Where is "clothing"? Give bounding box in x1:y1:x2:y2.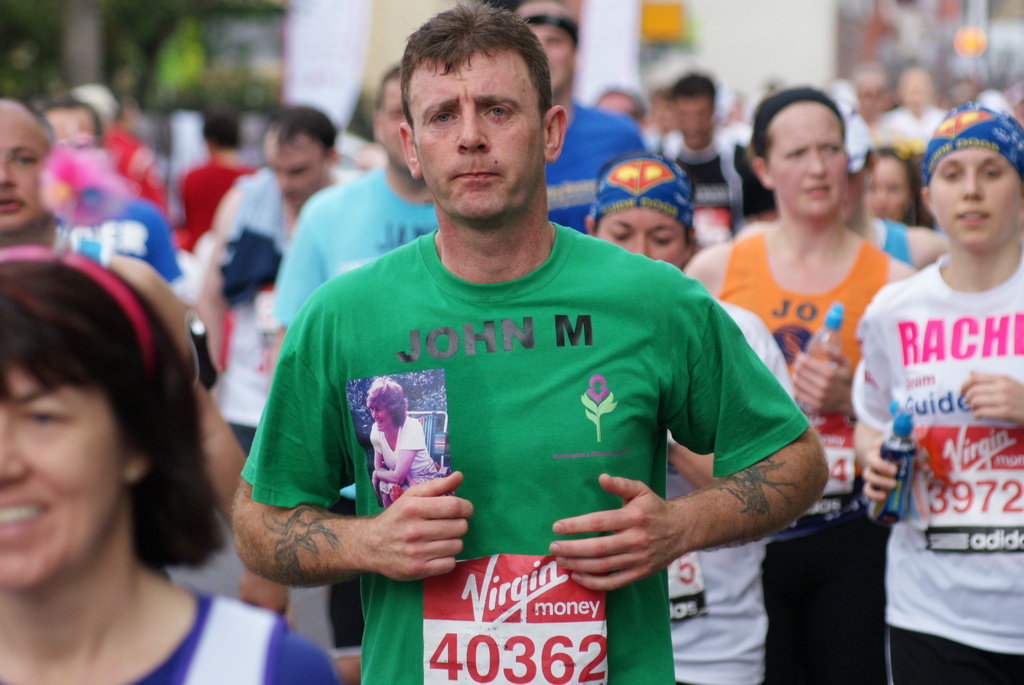
101:127:167:218.
